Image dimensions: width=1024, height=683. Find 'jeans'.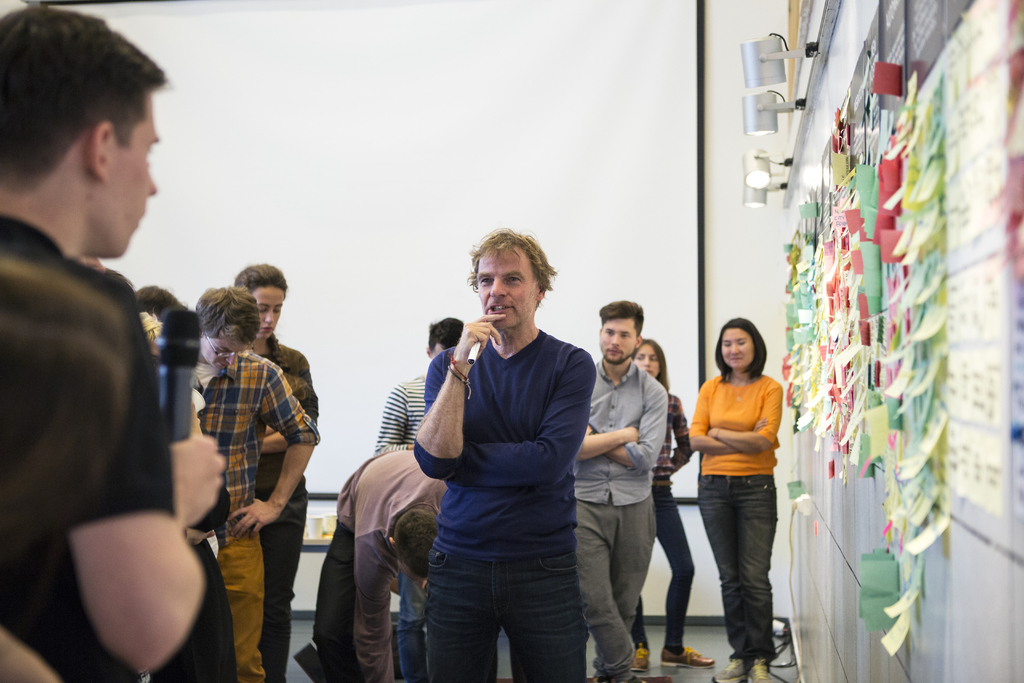
locate(630, 487, 696, 652).
